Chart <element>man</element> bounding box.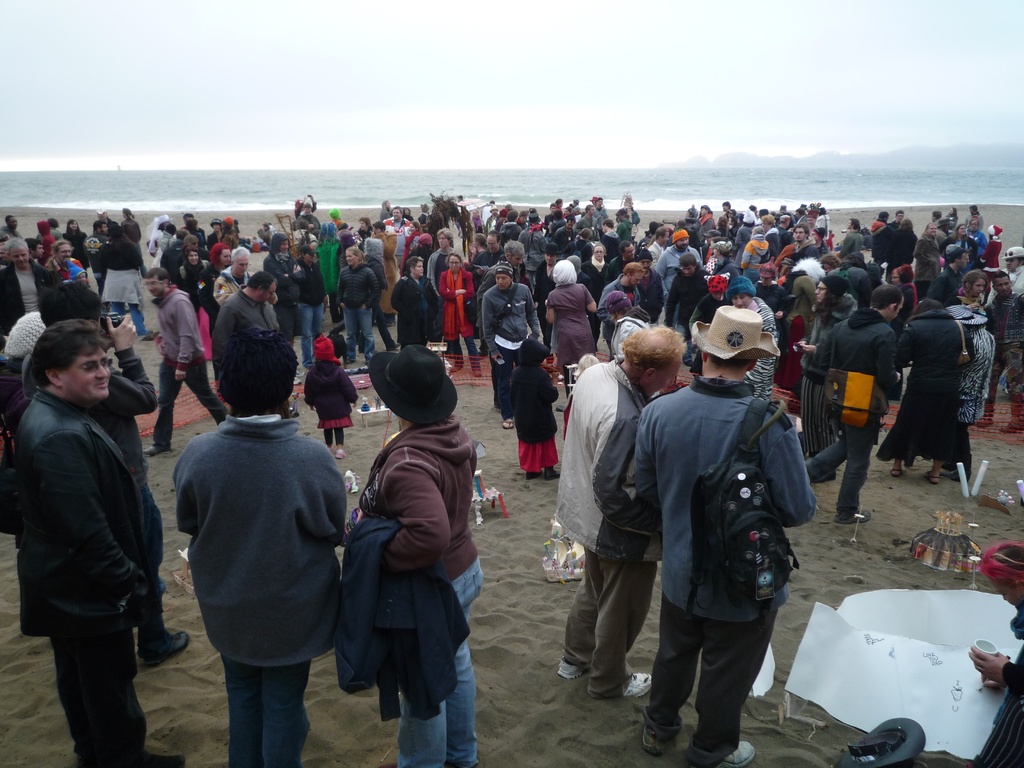
Charted: box=[888, 207, 900, 229].
